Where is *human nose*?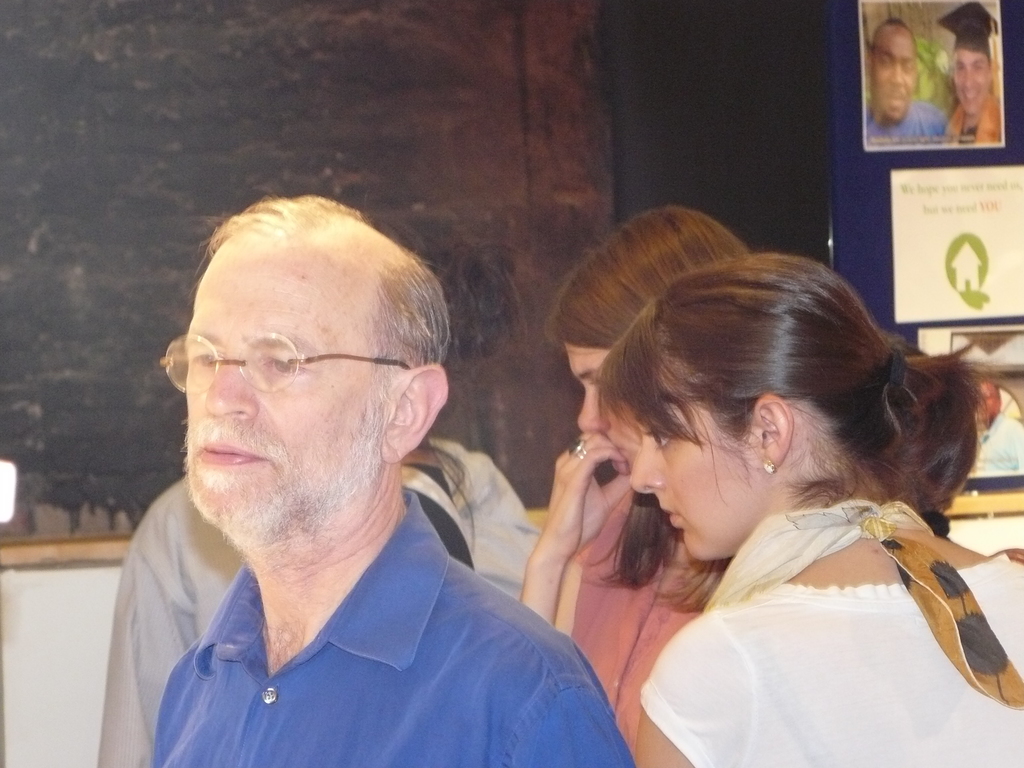
bbox=[964, 70, 975, 88].
